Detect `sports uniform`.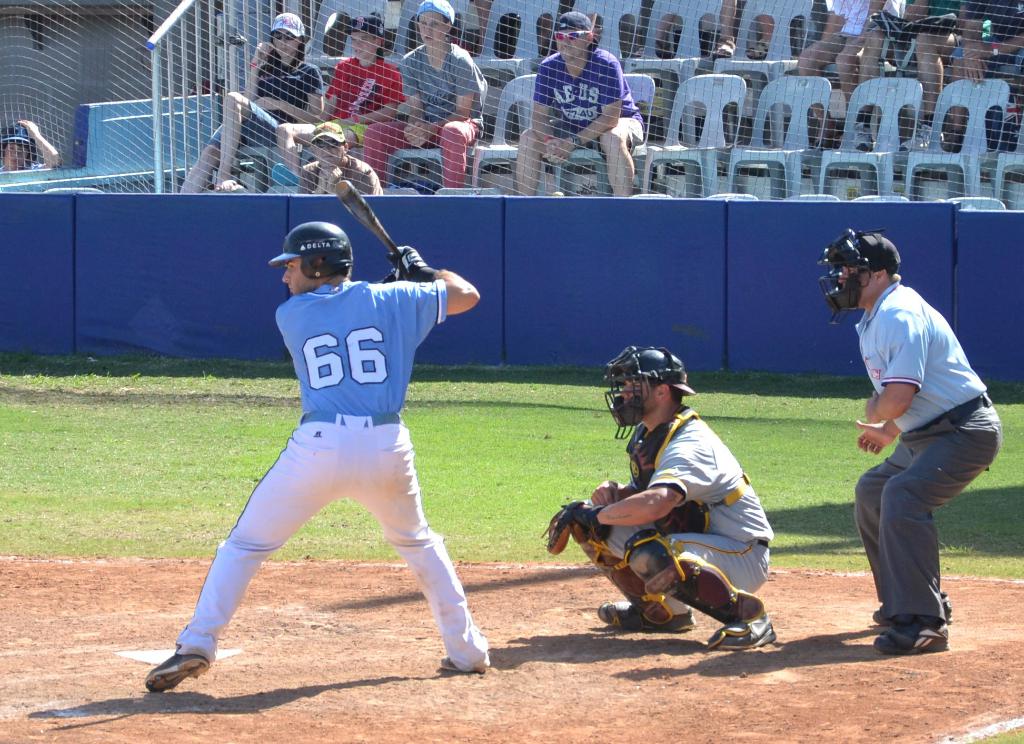
Detected at Rect(135, 205, 493, 699).
